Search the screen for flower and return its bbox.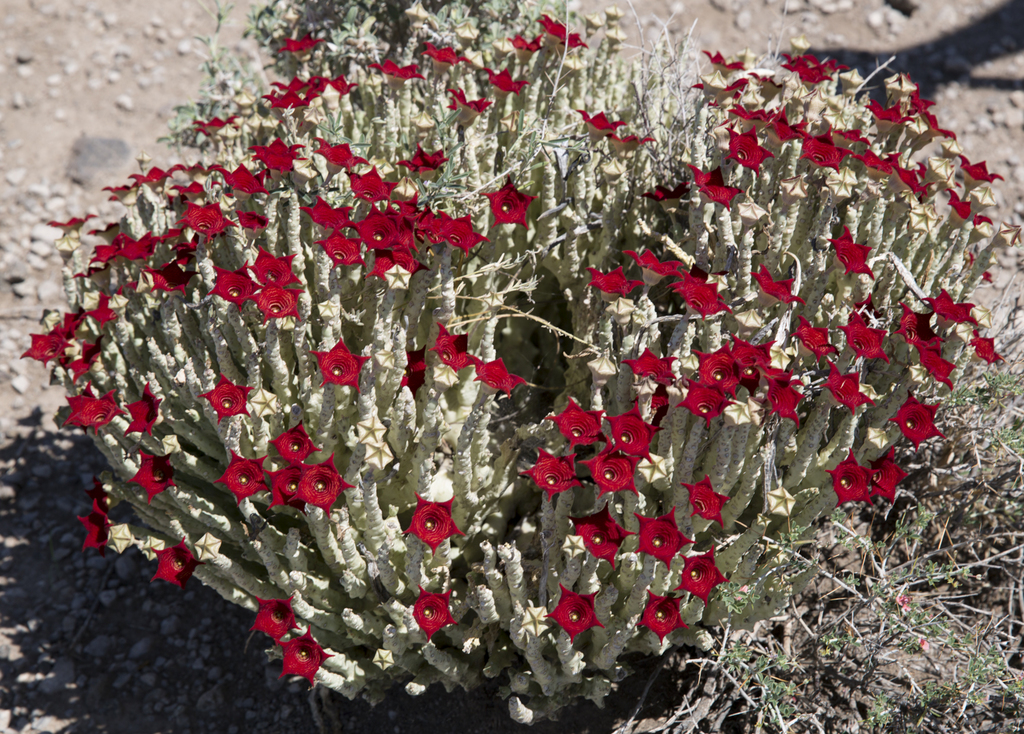
Found: <bbox>421, 335, 475, 372</bbox>.
